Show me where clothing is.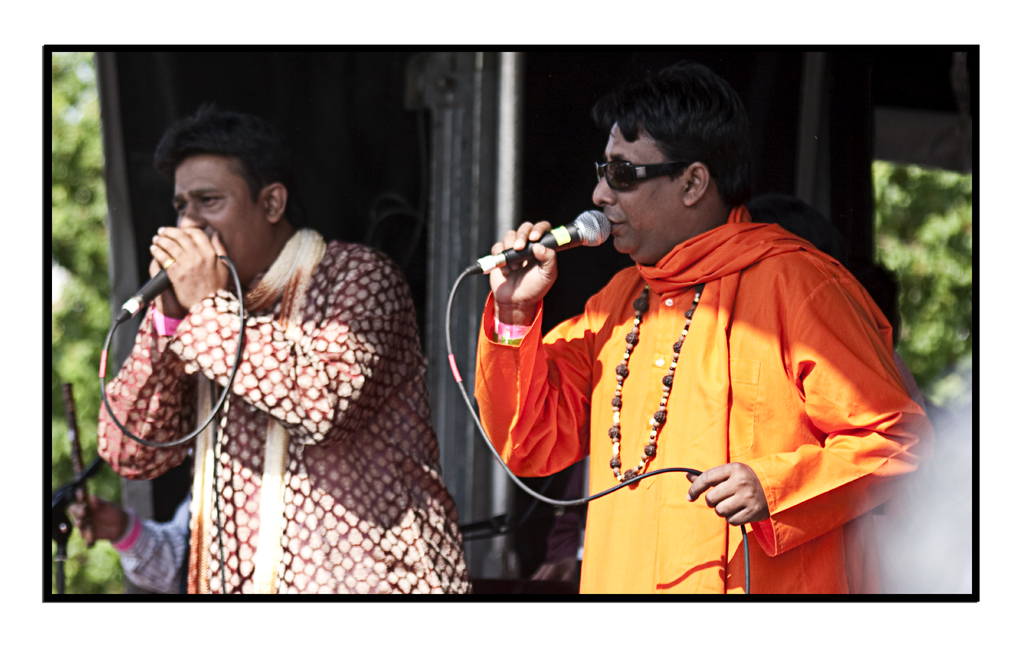
clothing is at crop(108, 492, 189, 593).
